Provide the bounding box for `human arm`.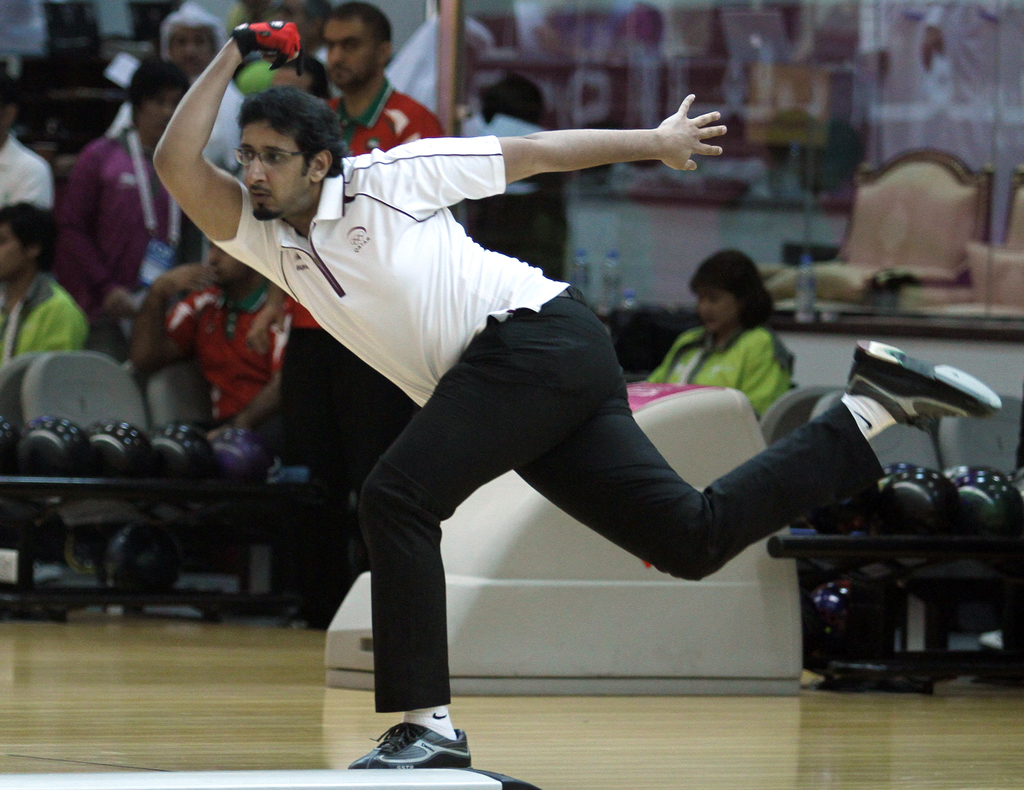
<box>140,23,247,279</box>.
